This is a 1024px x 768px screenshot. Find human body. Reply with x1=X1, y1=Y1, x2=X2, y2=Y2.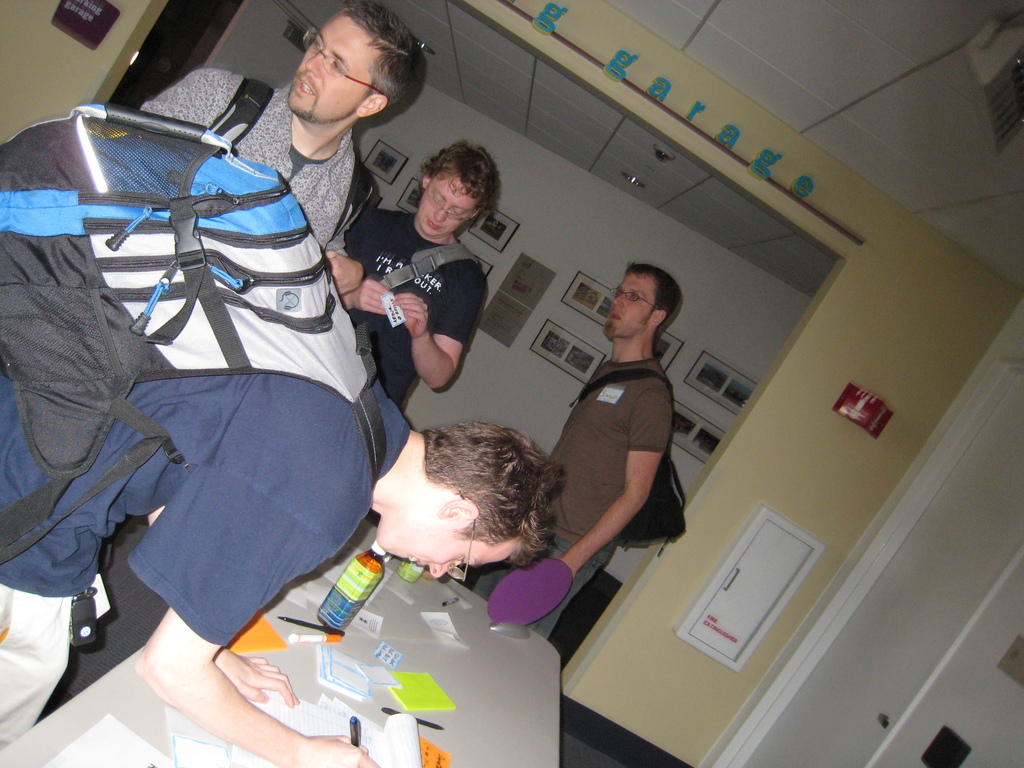
x1=547, y1=272, x2=692, y2=623.
